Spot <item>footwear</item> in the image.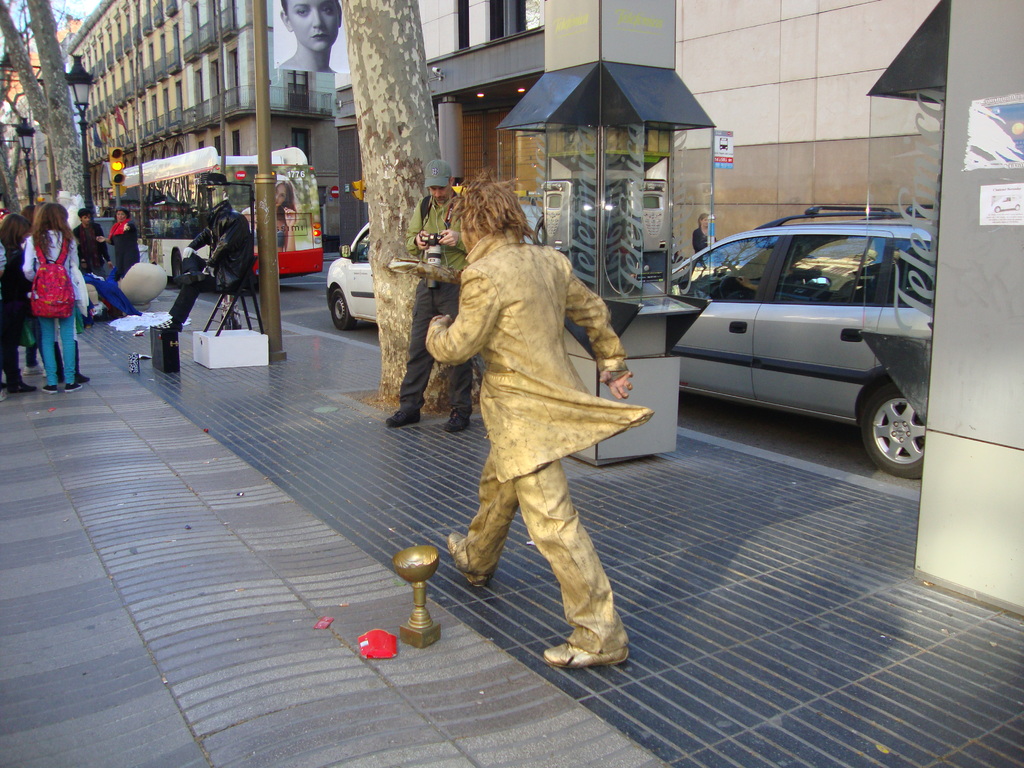
<item>footwear</item> found at locate(65, 385, 84, 394).
